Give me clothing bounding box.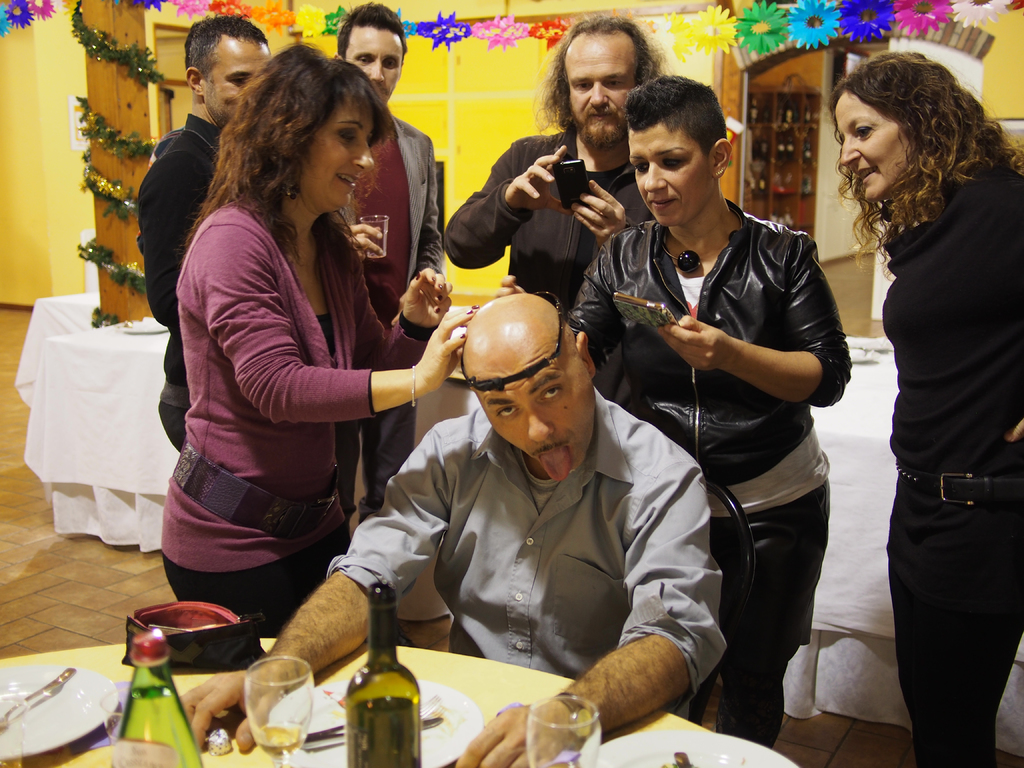
box=[347, 102, 452, 525].
